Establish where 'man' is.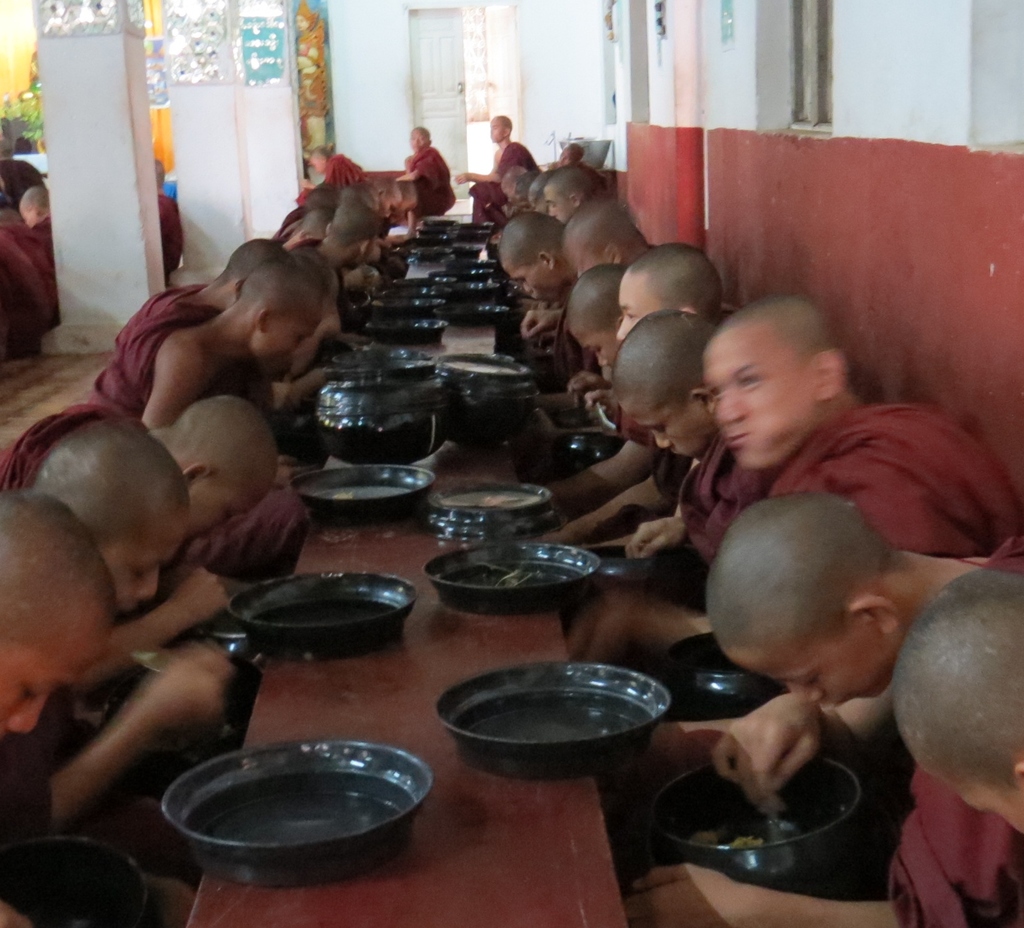
Established at 452 109 547 220.
